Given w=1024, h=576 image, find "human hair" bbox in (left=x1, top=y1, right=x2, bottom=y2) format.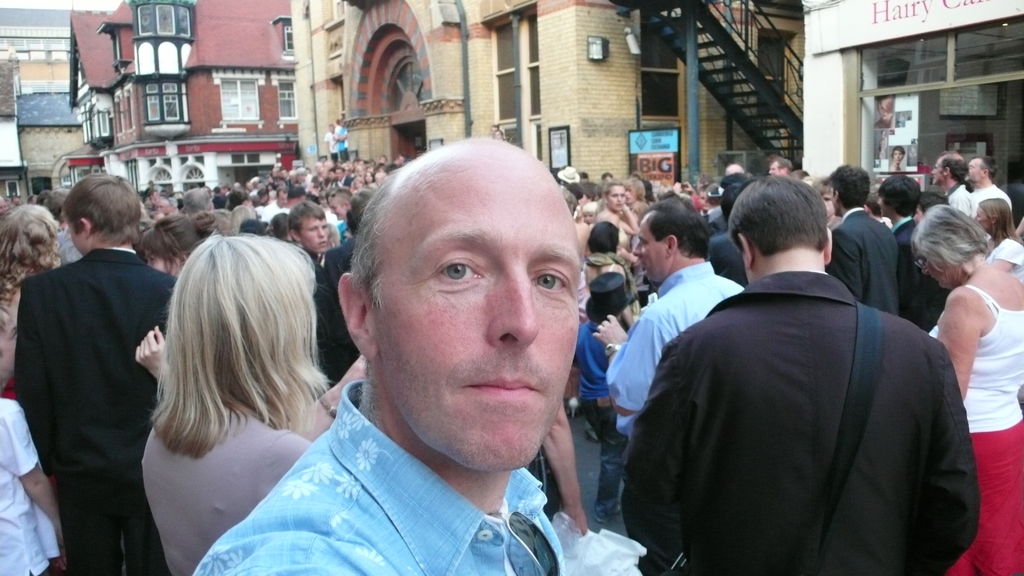
(left=138, top=211, right=226, bottom=277).
